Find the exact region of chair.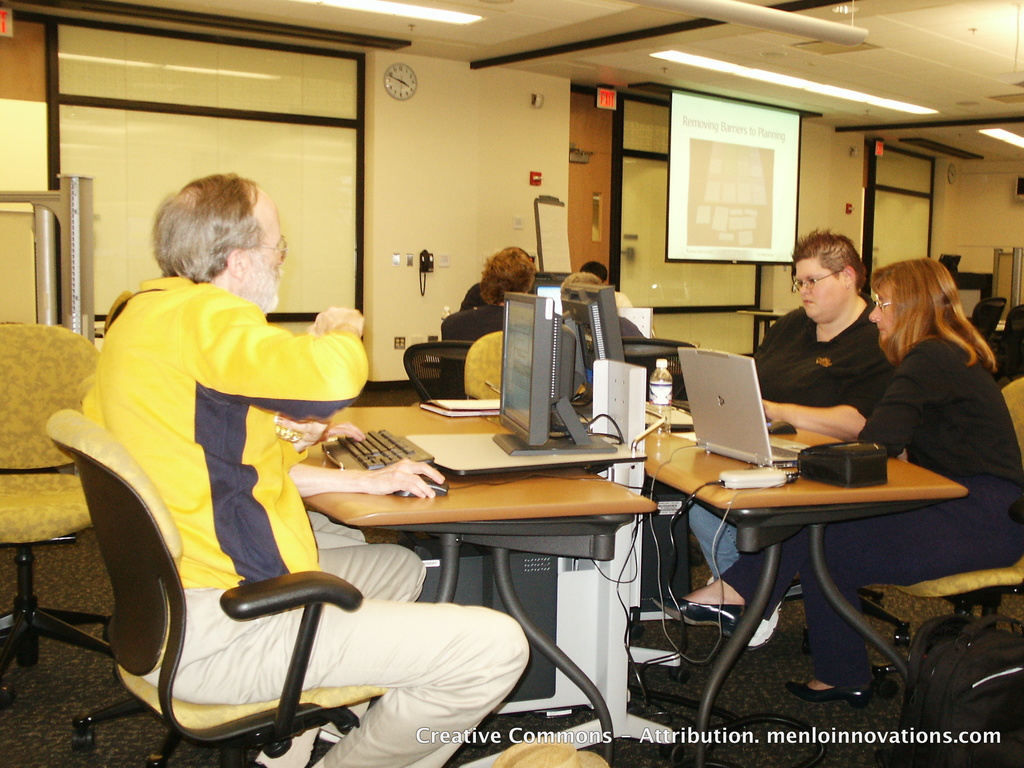
Exact region: (left=61, top=365, right=375, bottom=767).
